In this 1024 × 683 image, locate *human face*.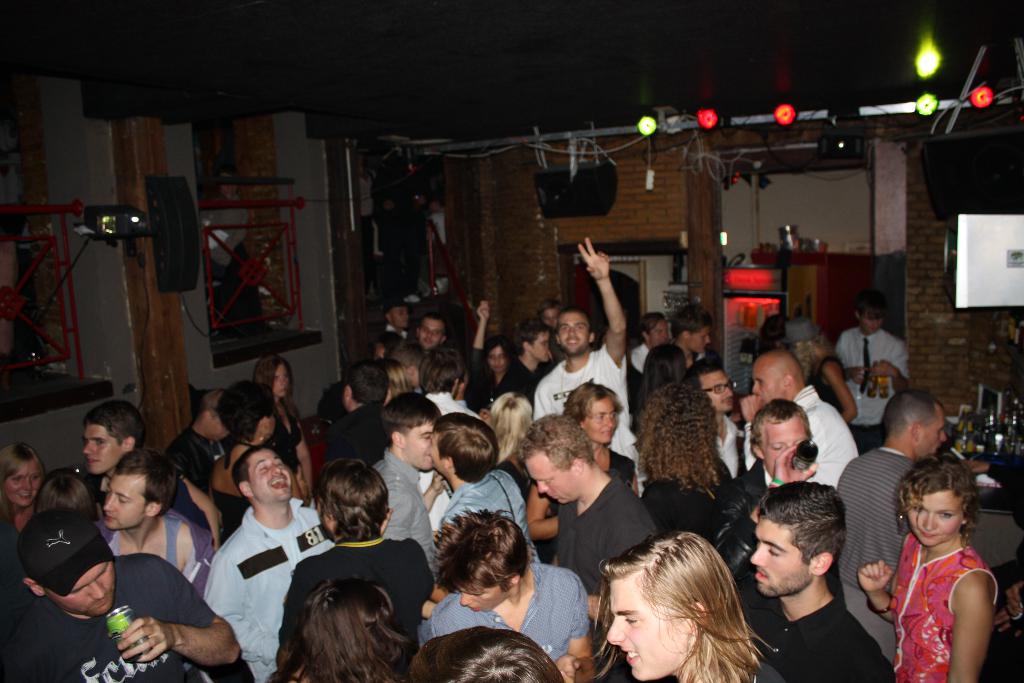
Bounding box: <region>415, 317, 449, 348</region>.
